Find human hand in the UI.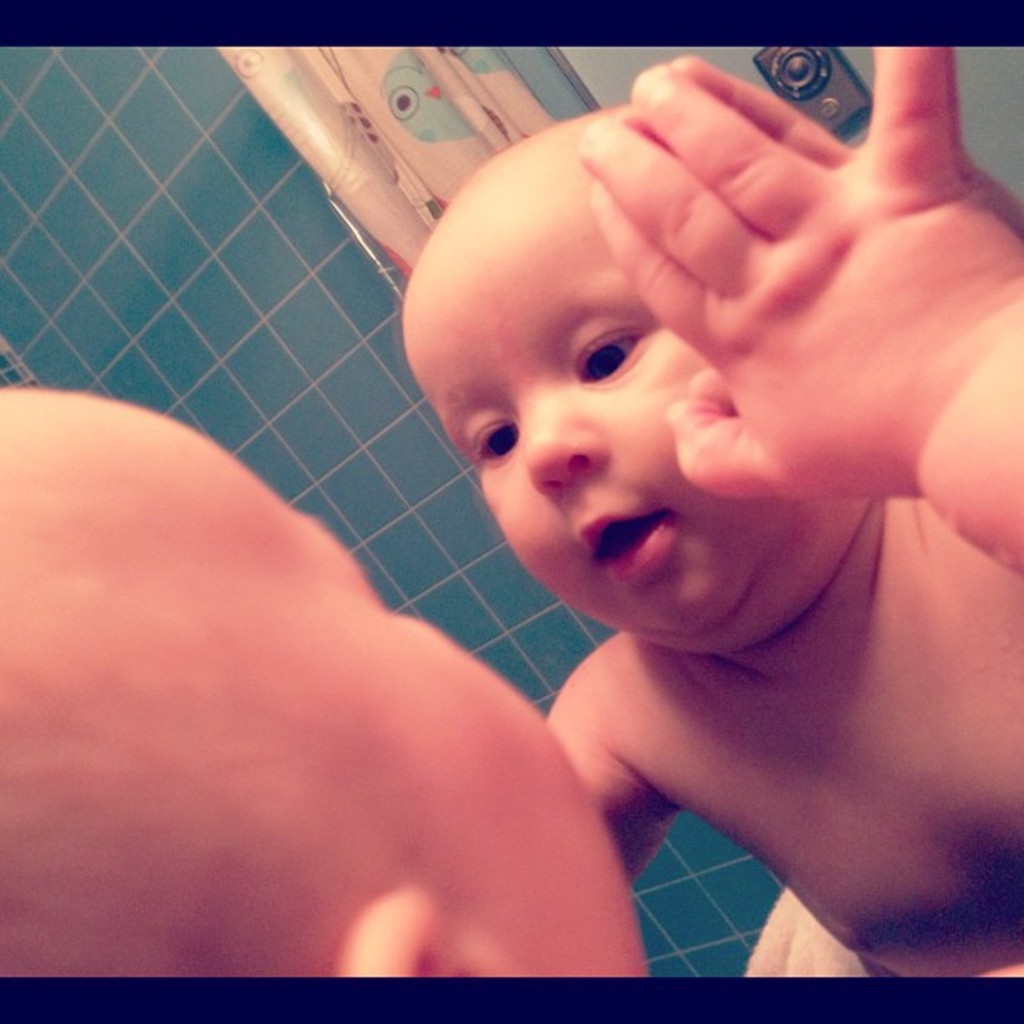
UI element at l=577, t=49, r=1022, b=500.
